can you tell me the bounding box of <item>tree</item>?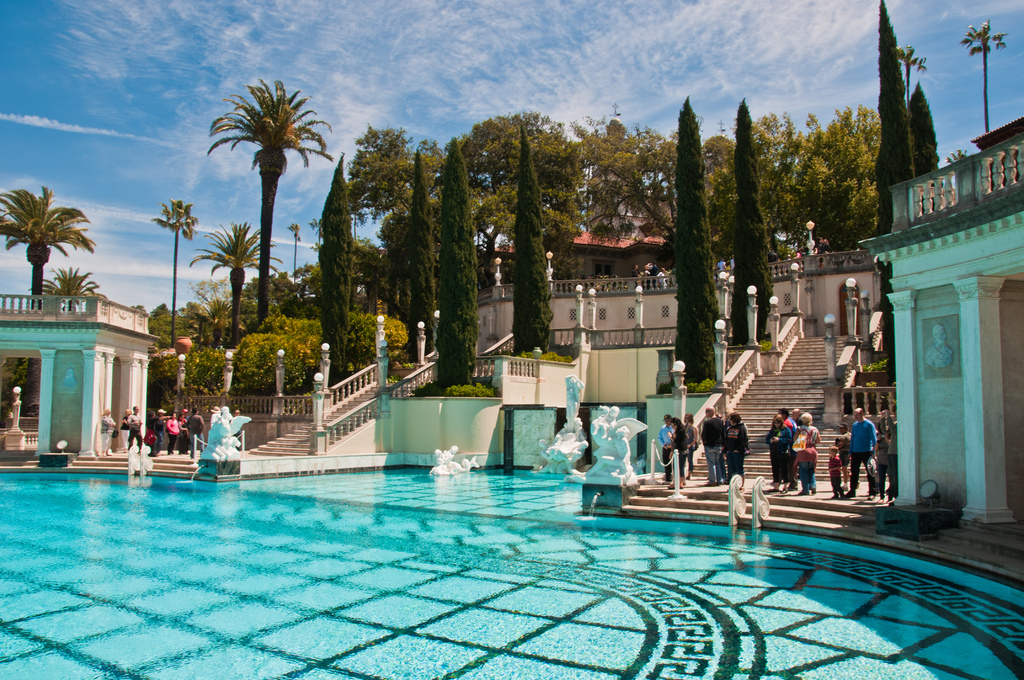
Rect(431, 140, 481, 389).
